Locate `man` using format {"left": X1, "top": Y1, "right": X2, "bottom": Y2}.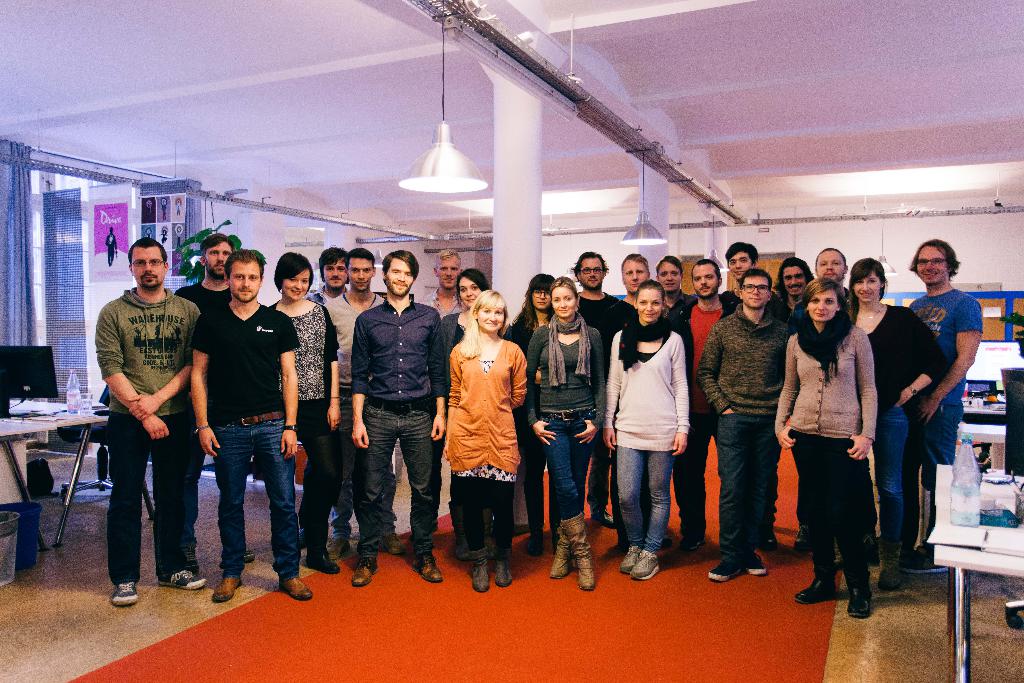
{"left": 698, "top": 271, "right": 789, "bottom": 582}.
